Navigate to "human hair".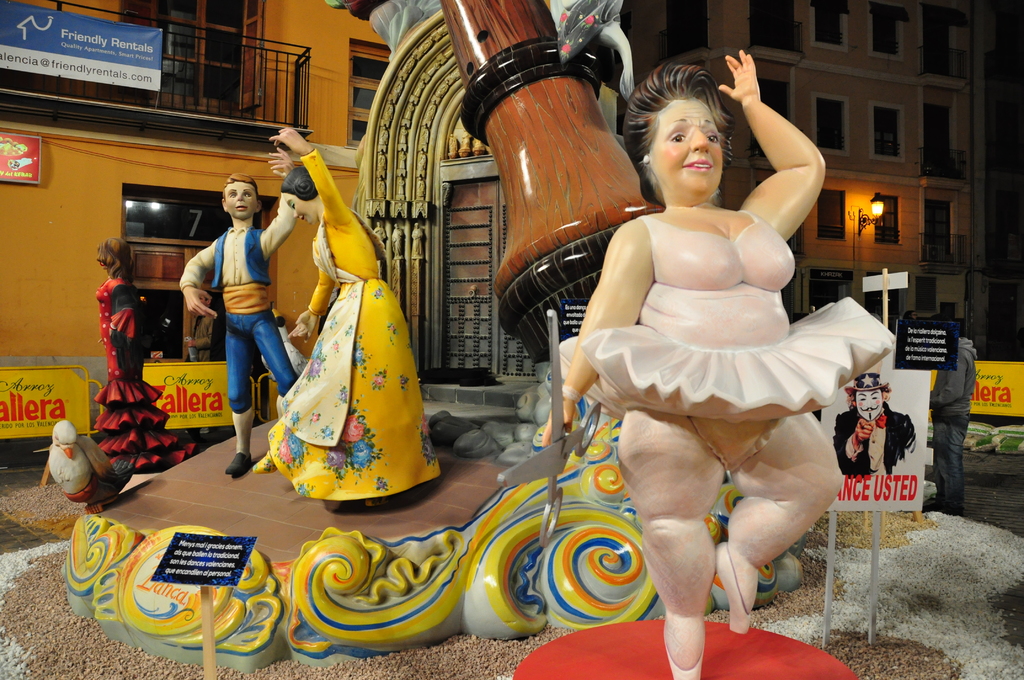
Navigation target: detection(221, 174, 259, 203).
